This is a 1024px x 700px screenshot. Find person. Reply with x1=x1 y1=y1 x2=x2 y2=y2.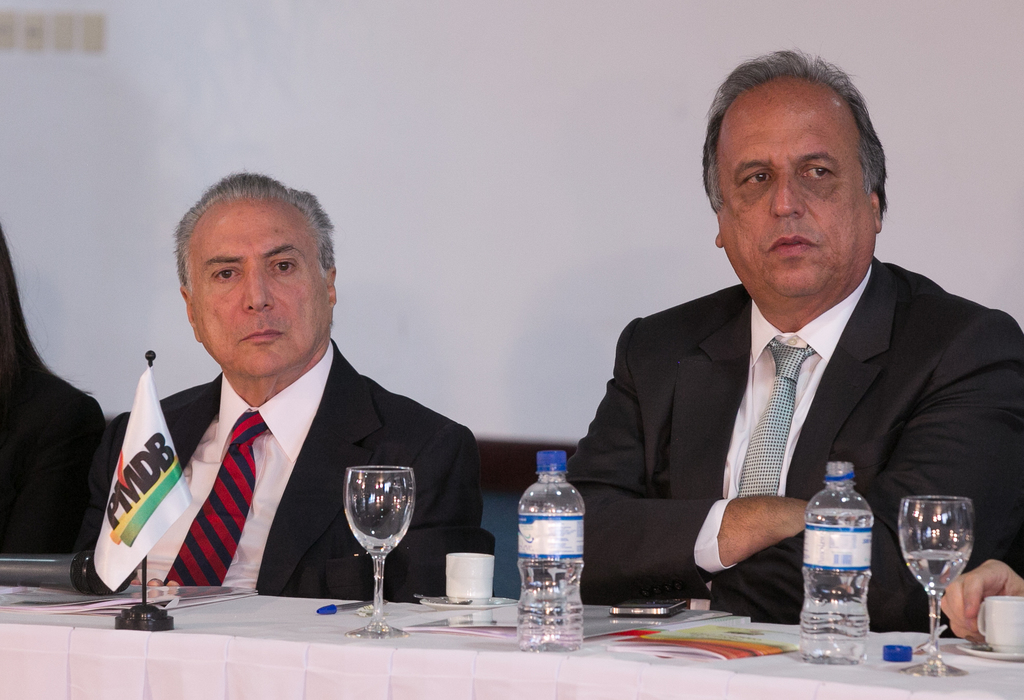
x1=120 y1=181 x2=452 y2=652.
